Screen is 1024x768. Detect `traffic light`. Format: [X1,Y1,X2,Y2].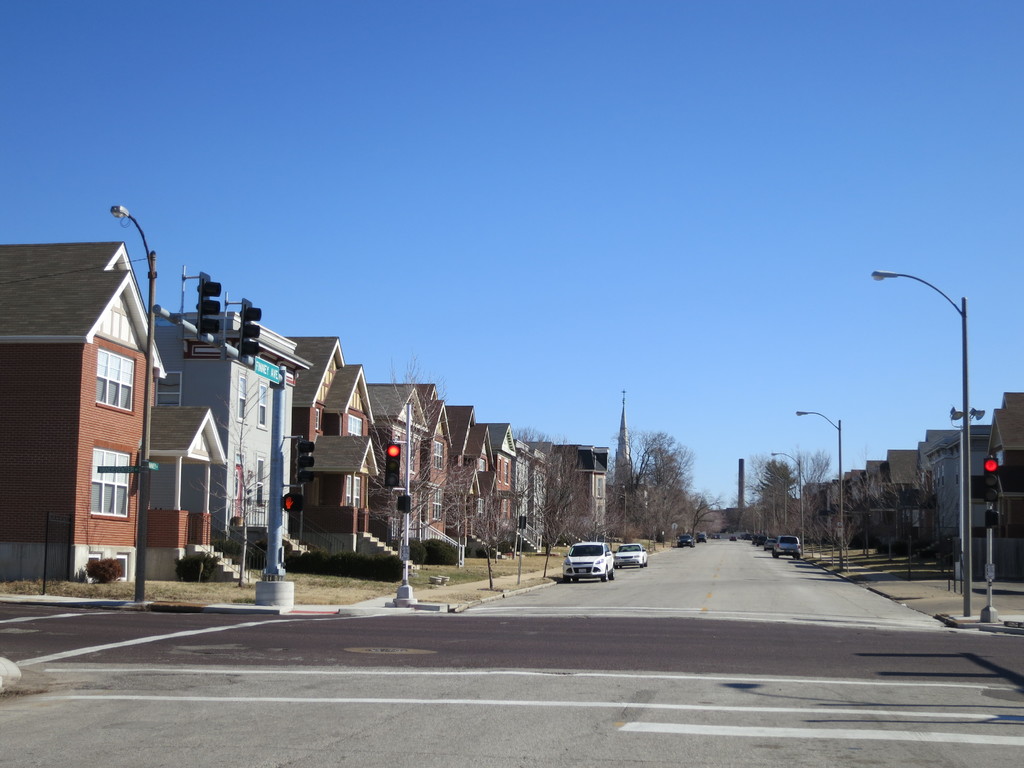
[982,456,999,501].
